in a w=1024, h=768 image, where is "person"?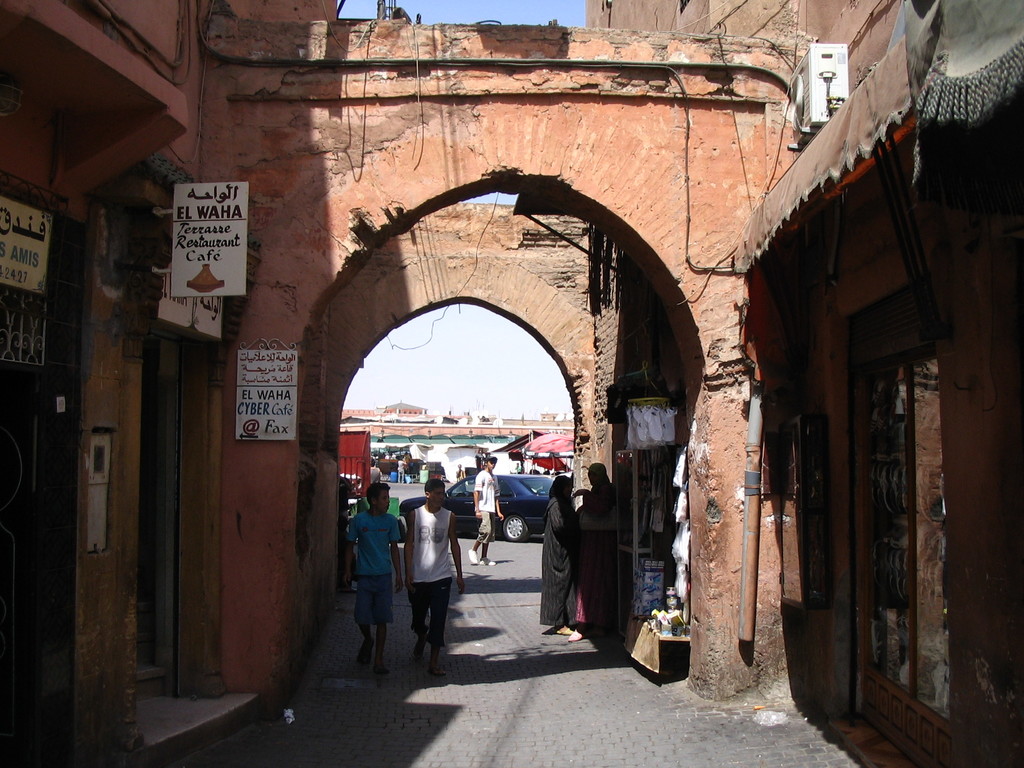
{"x1": 344, "y1": 479, "x2": 410, "y2": 665}.
